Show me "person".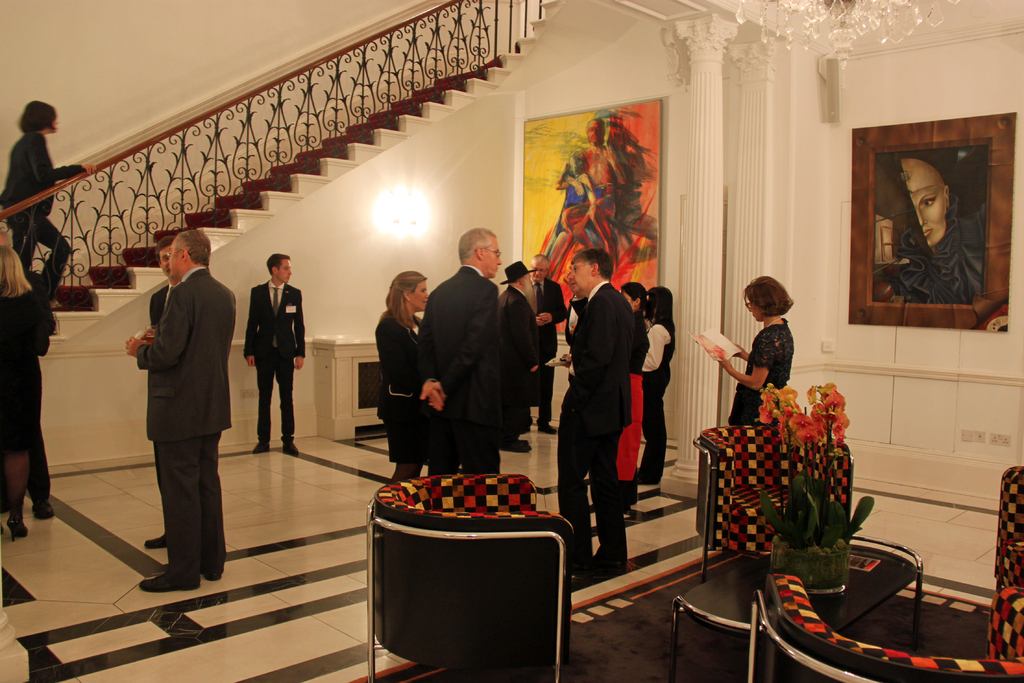
"person" is here: 499,258,543,454.
